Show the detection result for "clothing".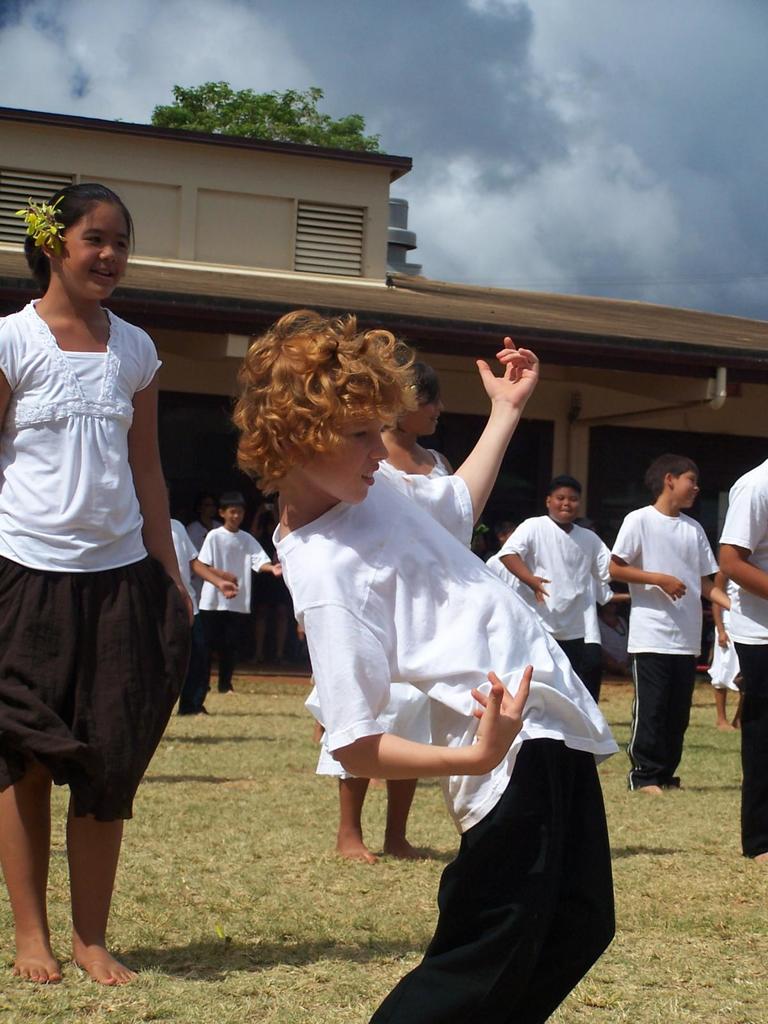
locate(0, 318, 199, 801).
